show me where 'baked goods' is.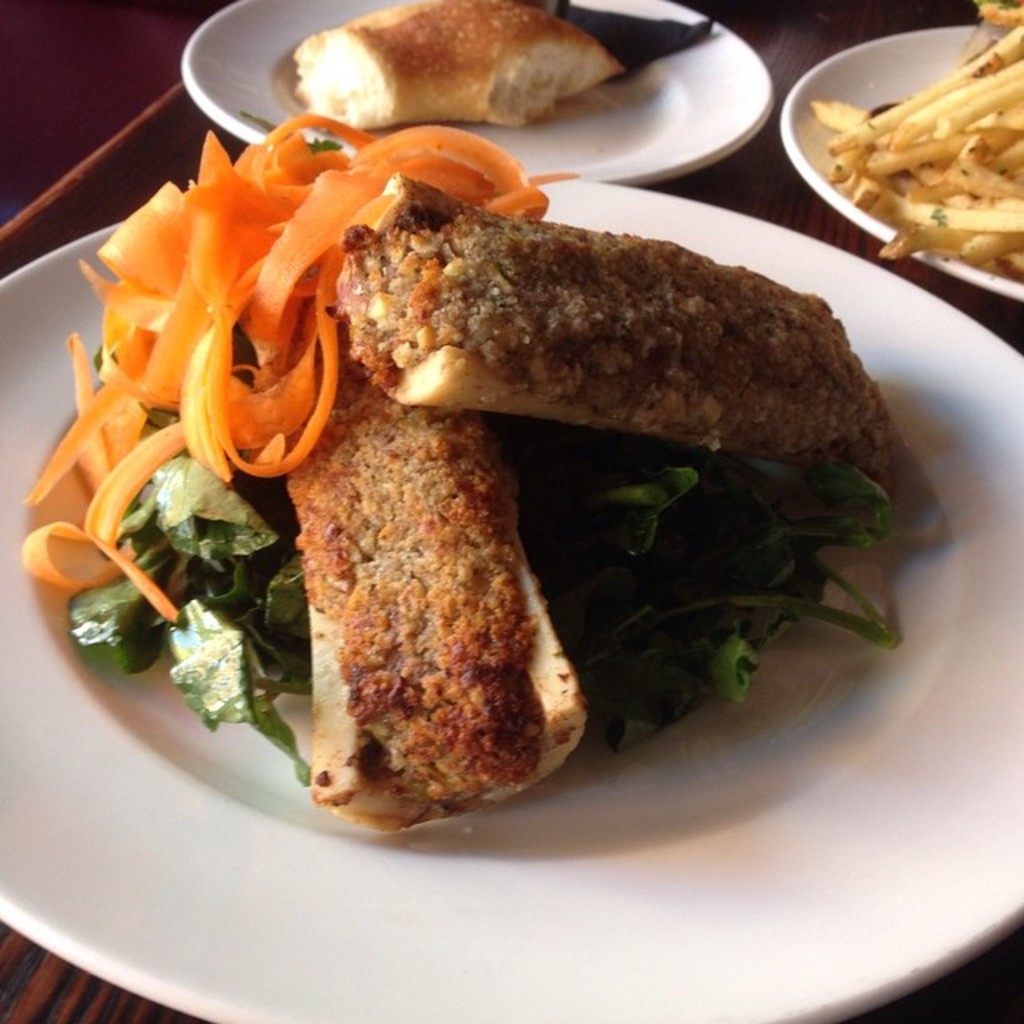
'baked goods' is at 333 171 891 445.
